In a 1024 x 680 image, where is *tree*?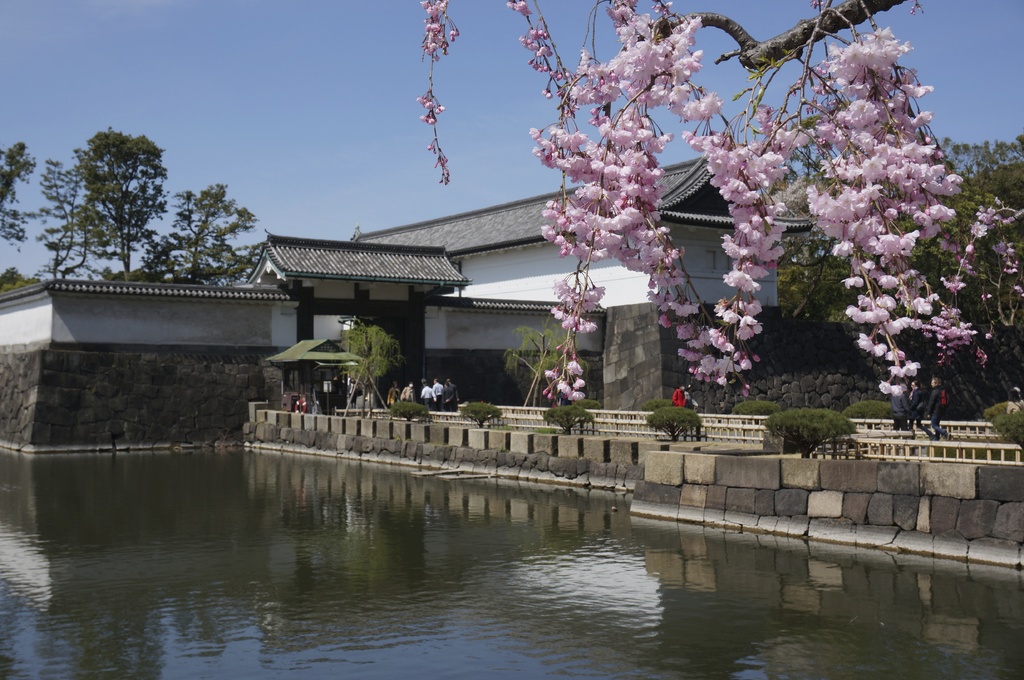
(left=152, top=182, right=262, bottom=291).
